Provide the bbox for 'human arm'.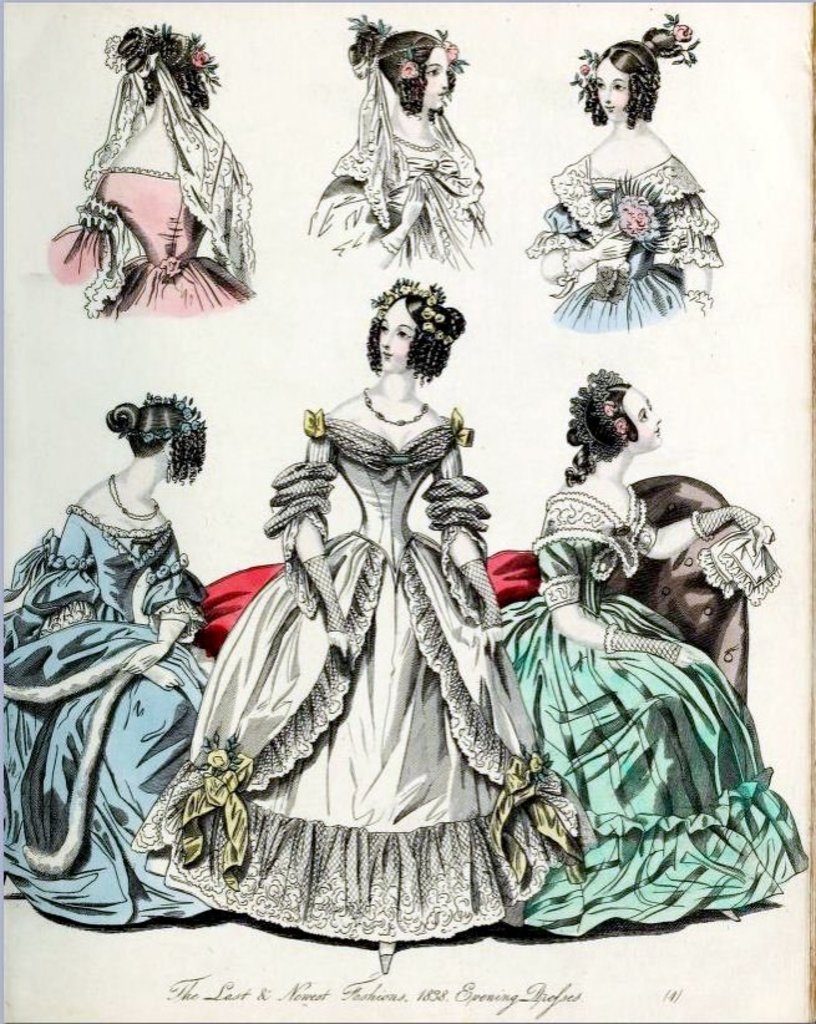
293 161 427 283.
